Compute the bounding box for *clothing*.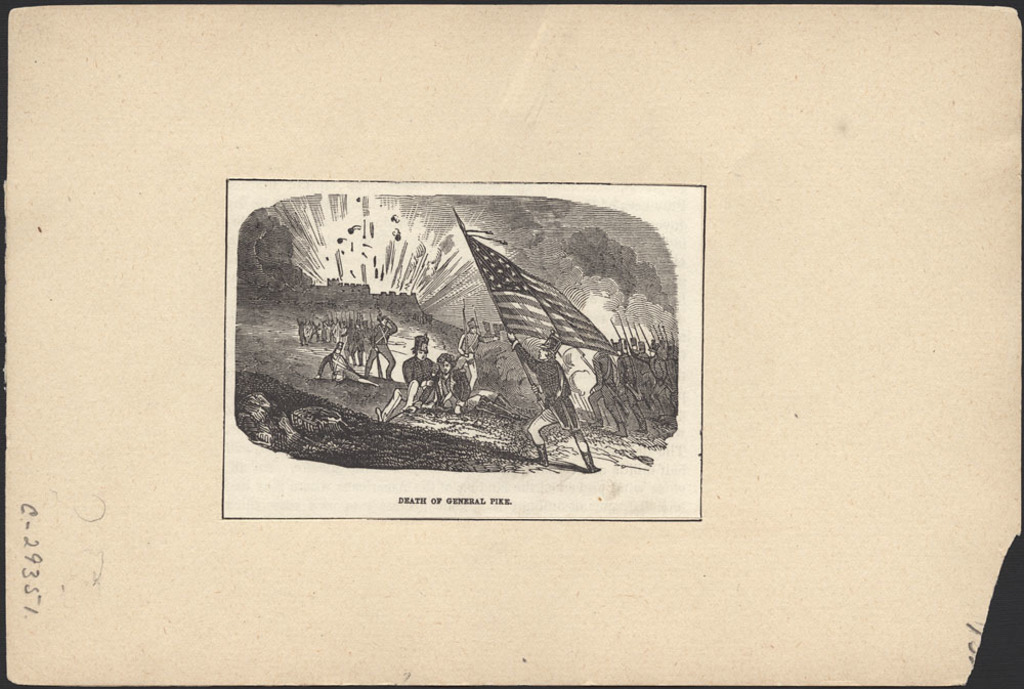
403:356:437:386.
